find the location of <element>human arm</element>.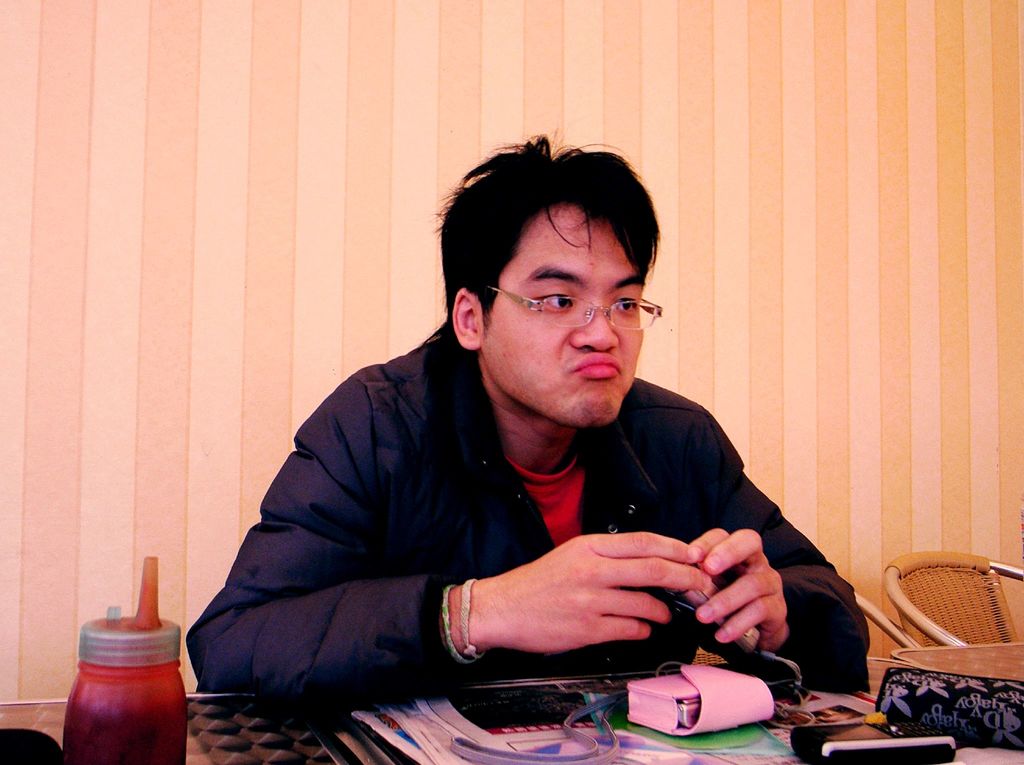
Location: 206,454,772,718.
